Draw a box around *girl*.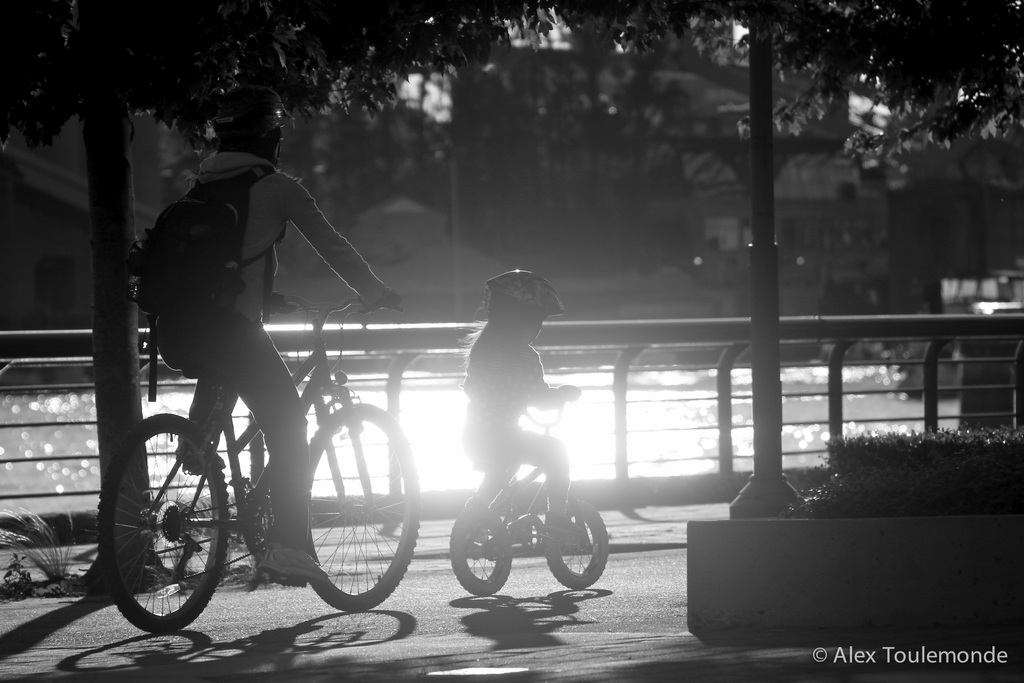
box(462, 282, 573, 526).
